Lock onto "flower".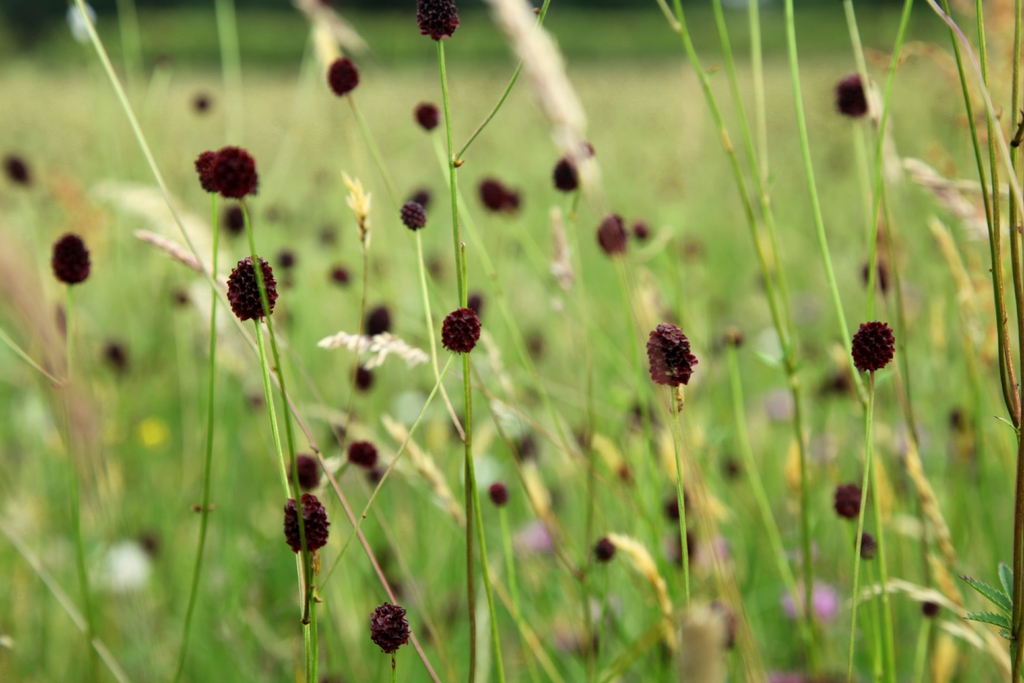
Locked: [548,158,587,193].
